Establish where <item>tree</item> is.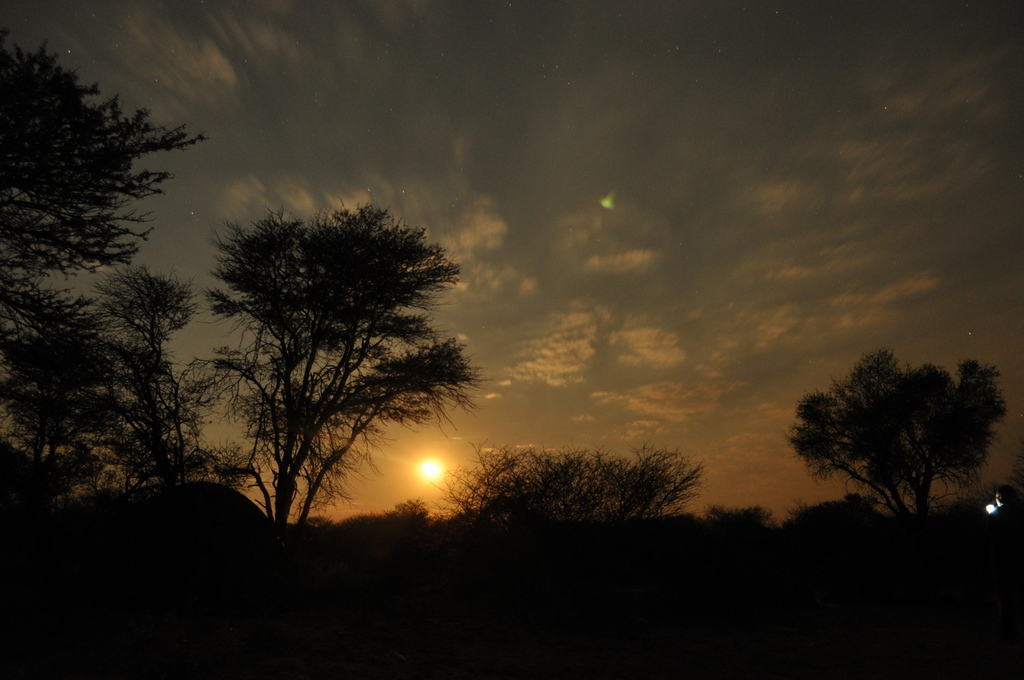
Established at (x1=204, y1=194, x2=496, y2=537).
